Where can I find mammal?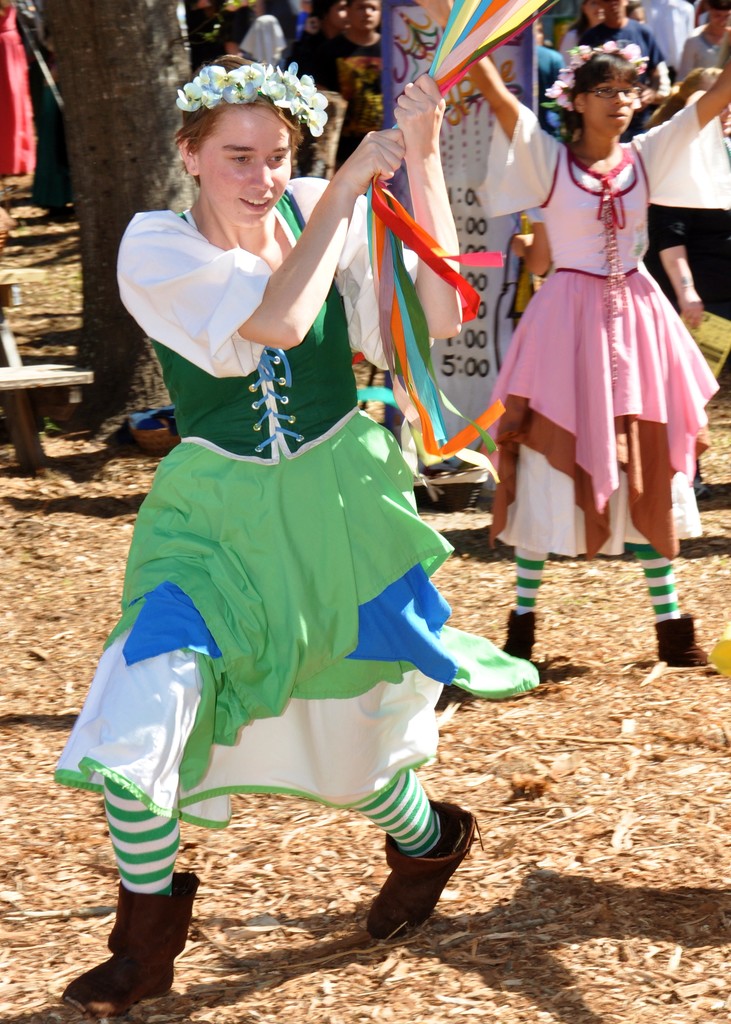
You can find it at 319:0:388:175.
